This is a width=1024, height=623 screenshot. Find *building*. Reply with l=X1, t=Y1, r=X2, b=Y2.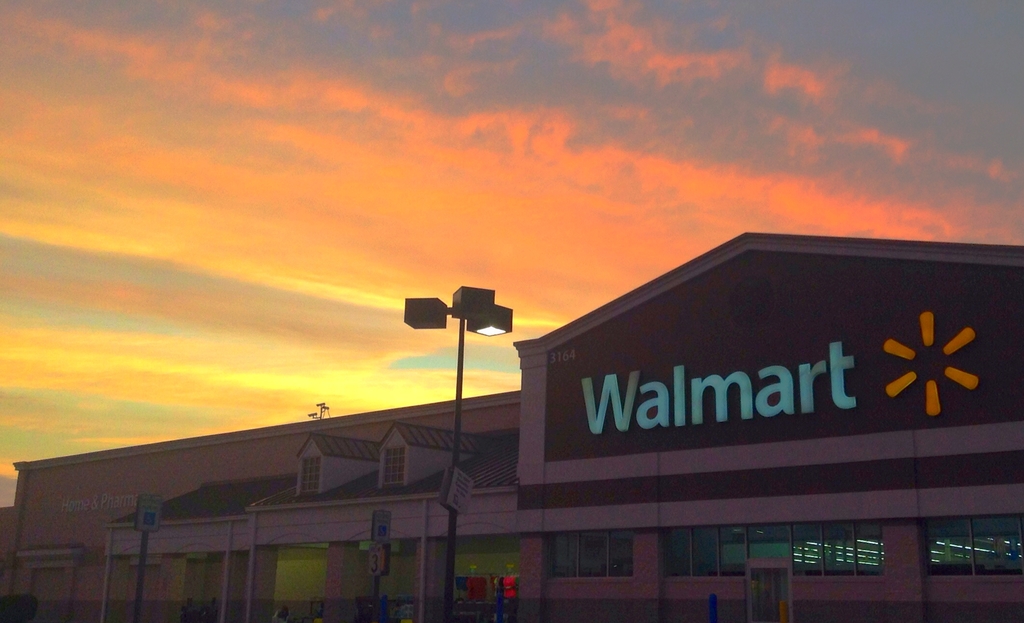
l=0, t=232, r=1023, b=622.
